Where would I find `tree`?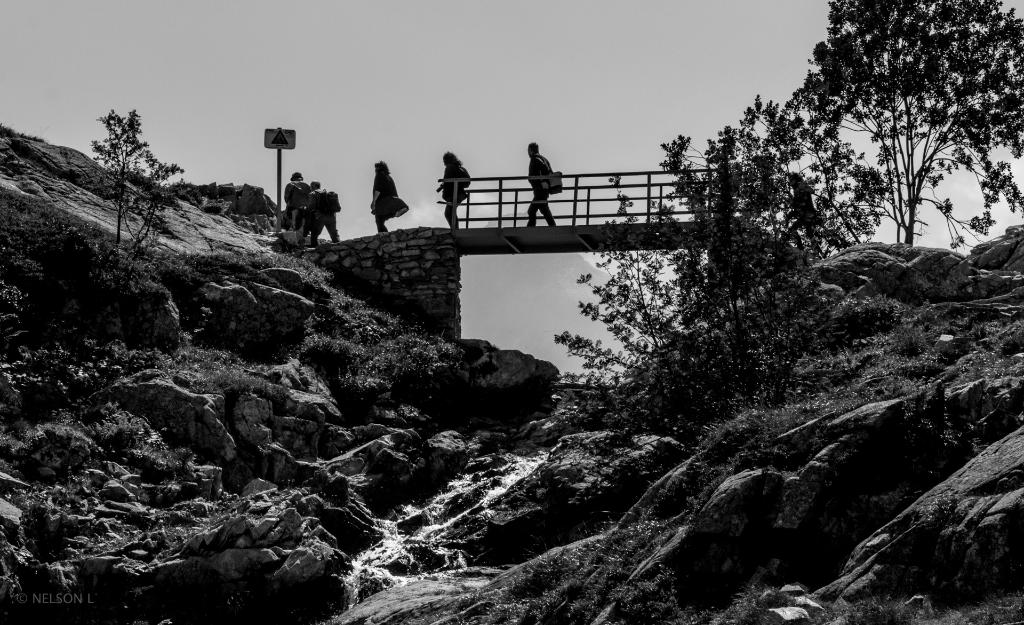
At locate(552, 92, 889, 385).
